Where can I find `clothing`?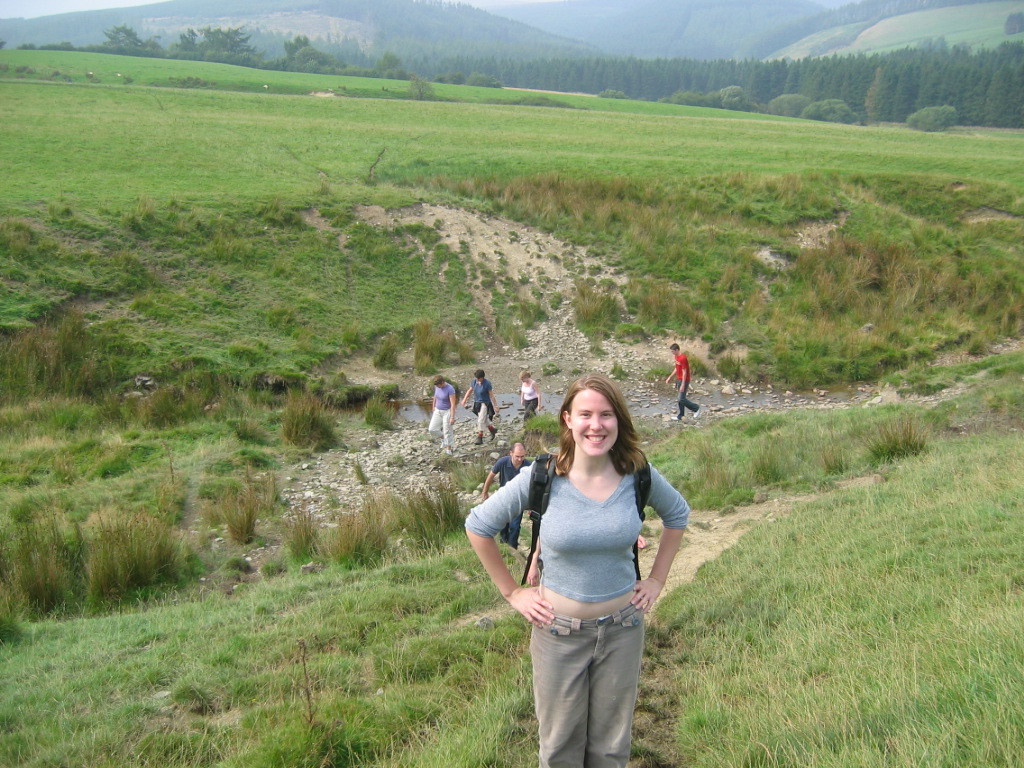
You can find it at box(521, 377, 538, 422).
